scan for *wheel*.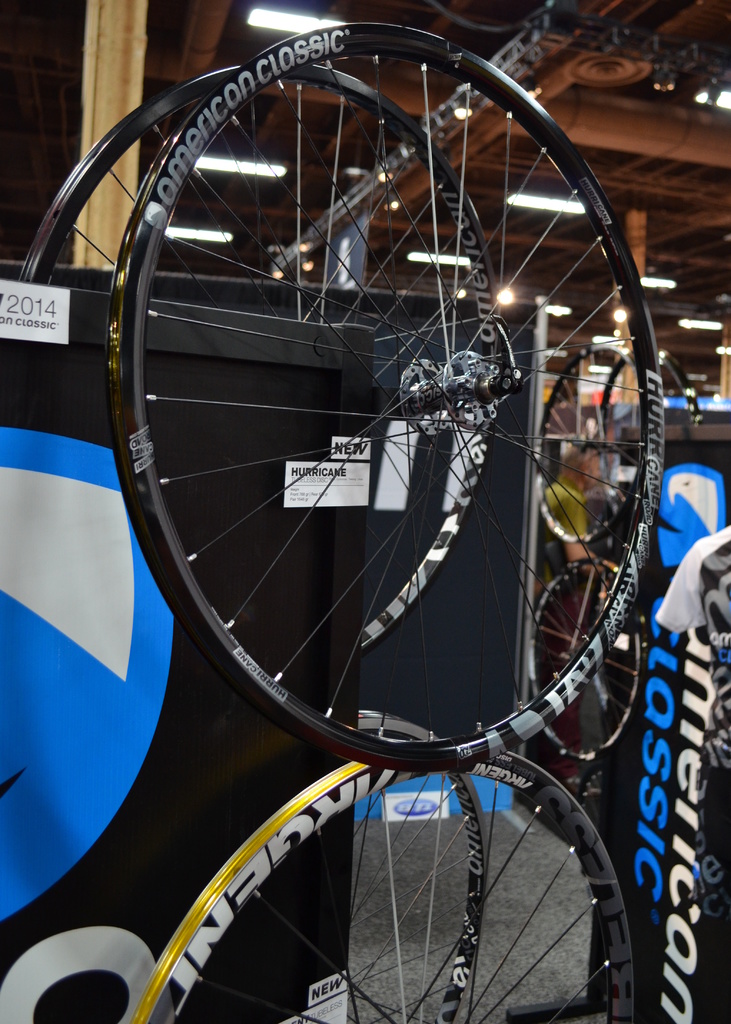
Scan result: 18/66/502/659.
